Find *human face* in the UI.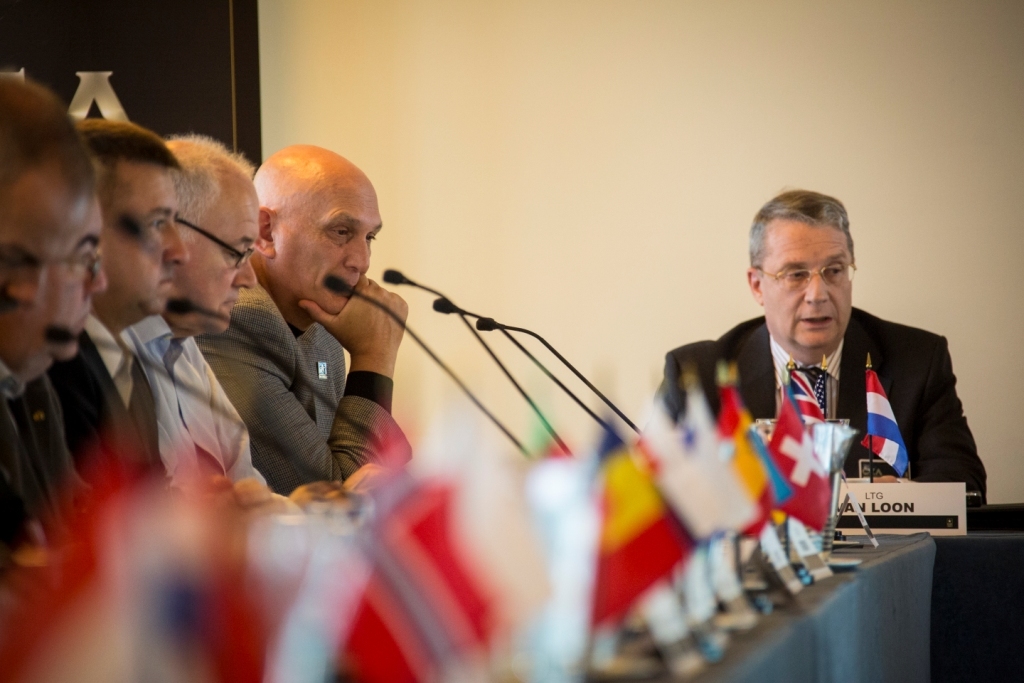
UI element at bbox=(0, 200, 110, 362).
